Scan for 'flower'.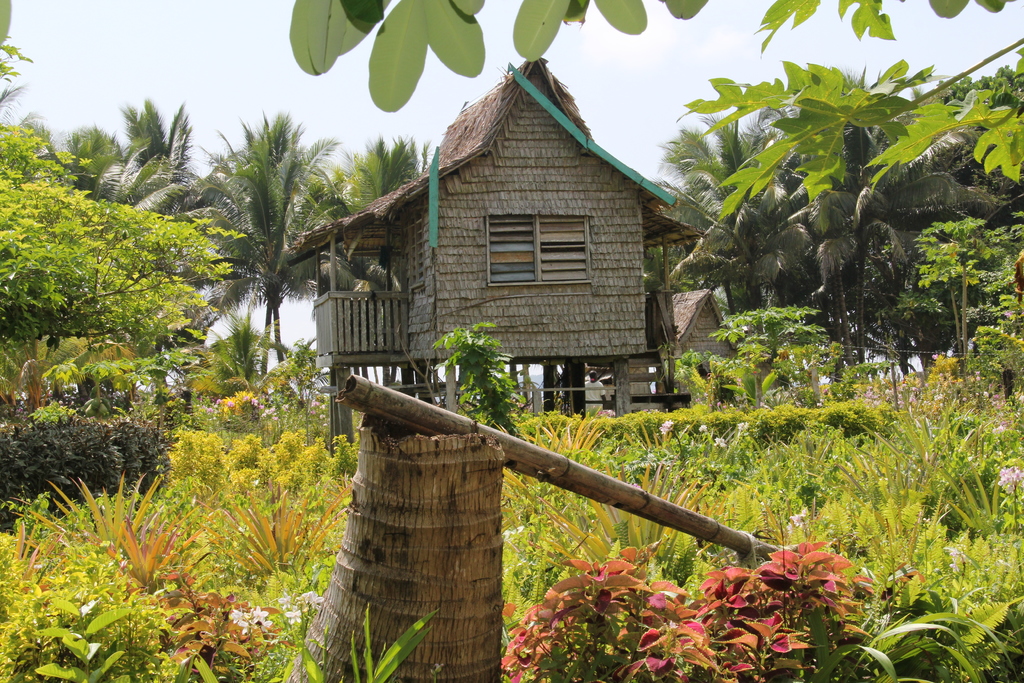
Scan result: crop(307, 407, 317, 414).
